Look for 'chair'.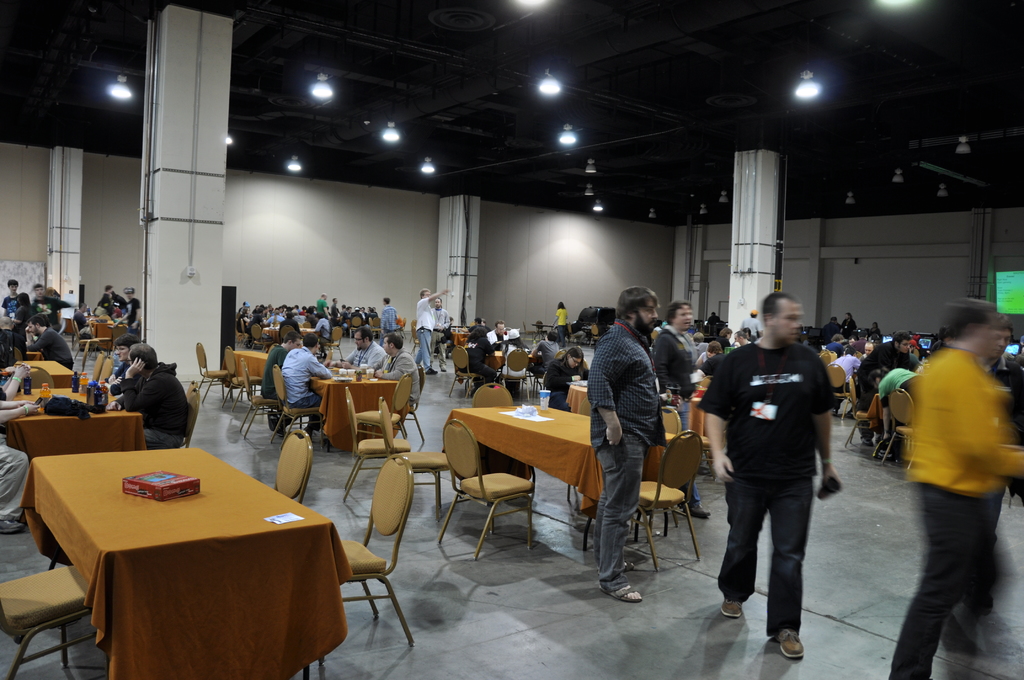
Found: rect(824, 364, 853, 424).
